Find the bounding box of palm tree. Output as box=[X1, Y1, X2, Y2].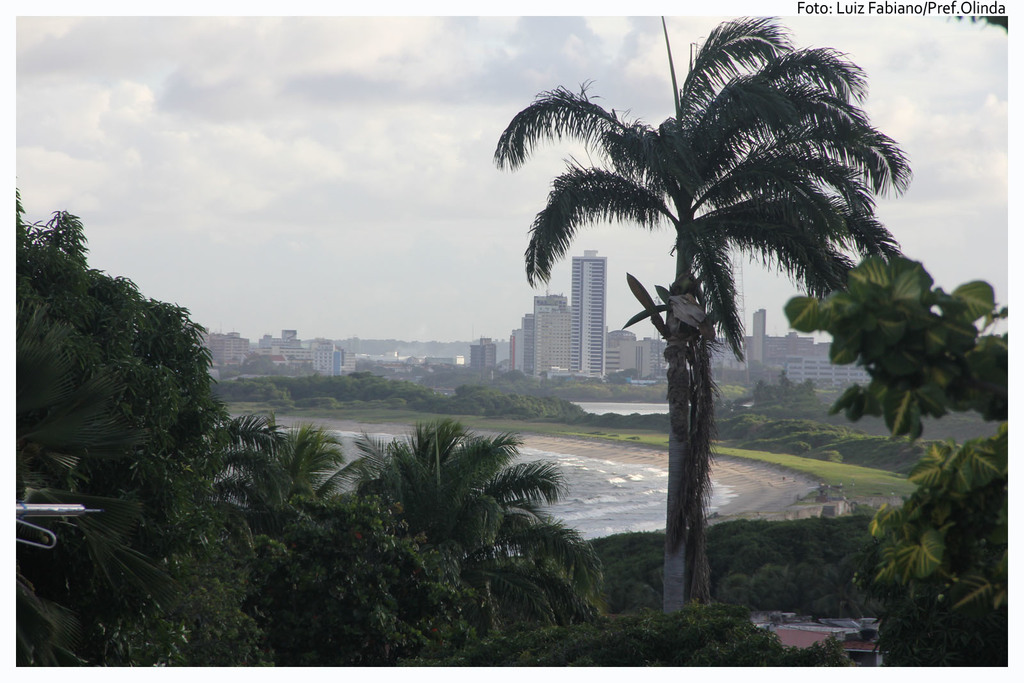
box=[798, 501, 948, 604].
